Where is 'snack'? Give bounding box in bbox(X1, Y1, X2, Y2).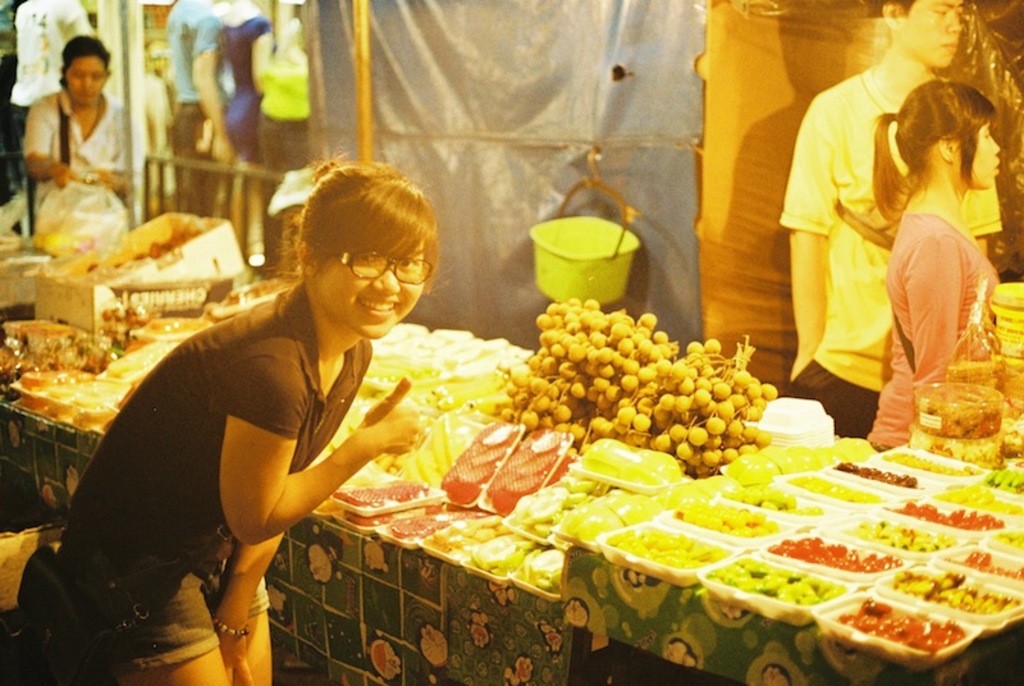
bbox(704, 552, 850, 630).
